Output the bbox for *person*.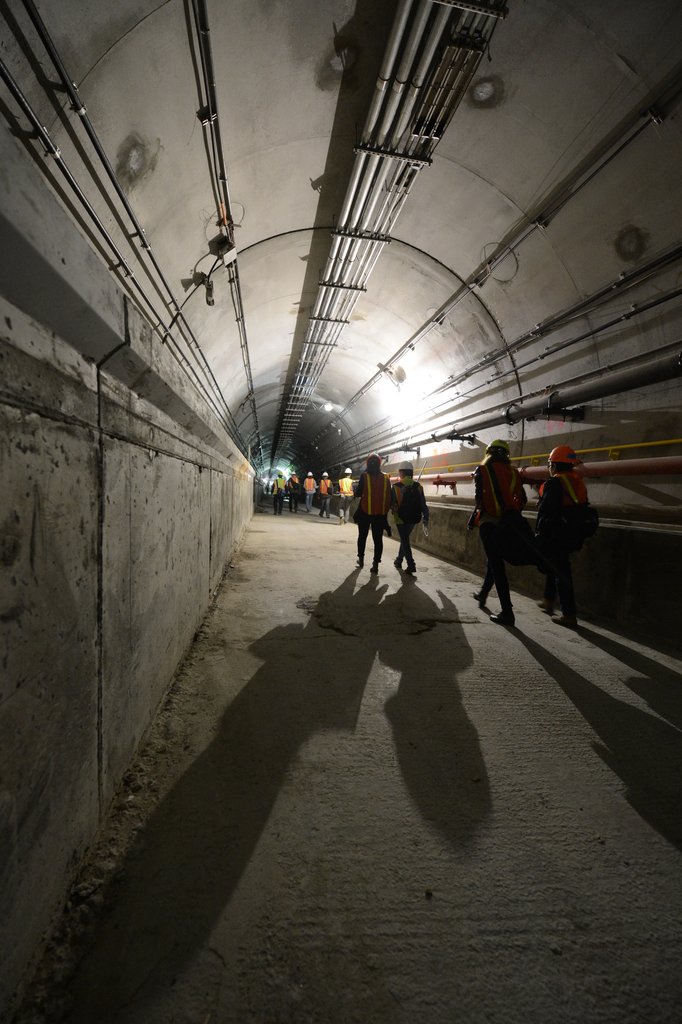
299,470,319,512.
